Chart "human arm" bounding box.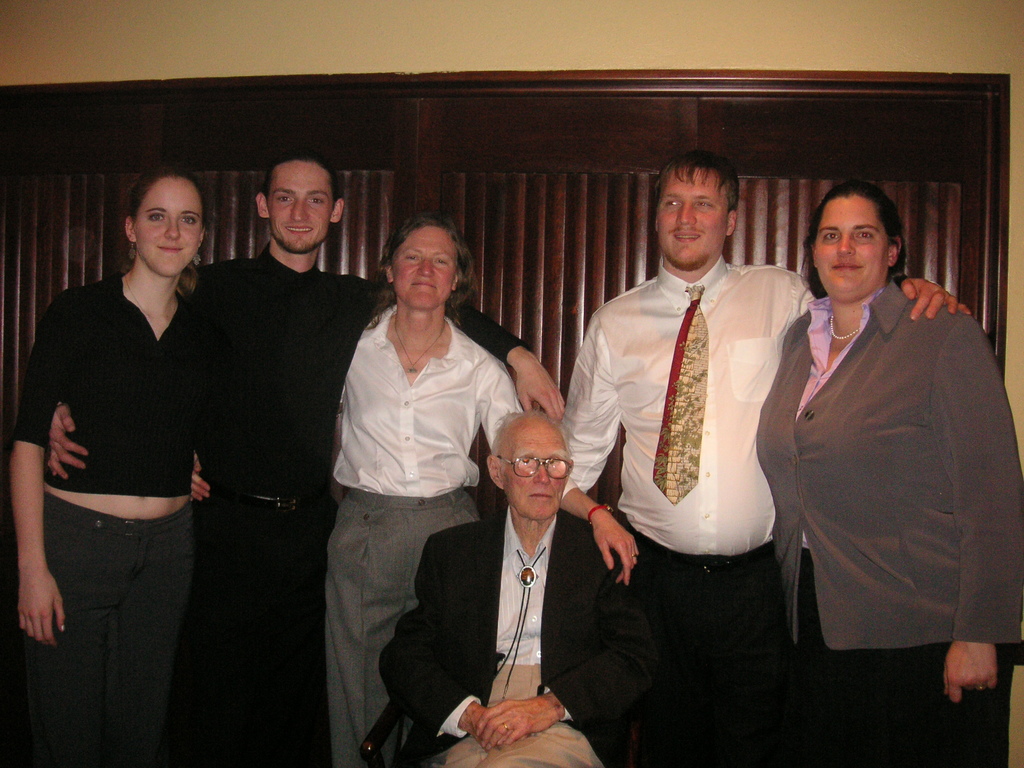
Charted: <bbox>898, 263, 975, 320</bbox>.
